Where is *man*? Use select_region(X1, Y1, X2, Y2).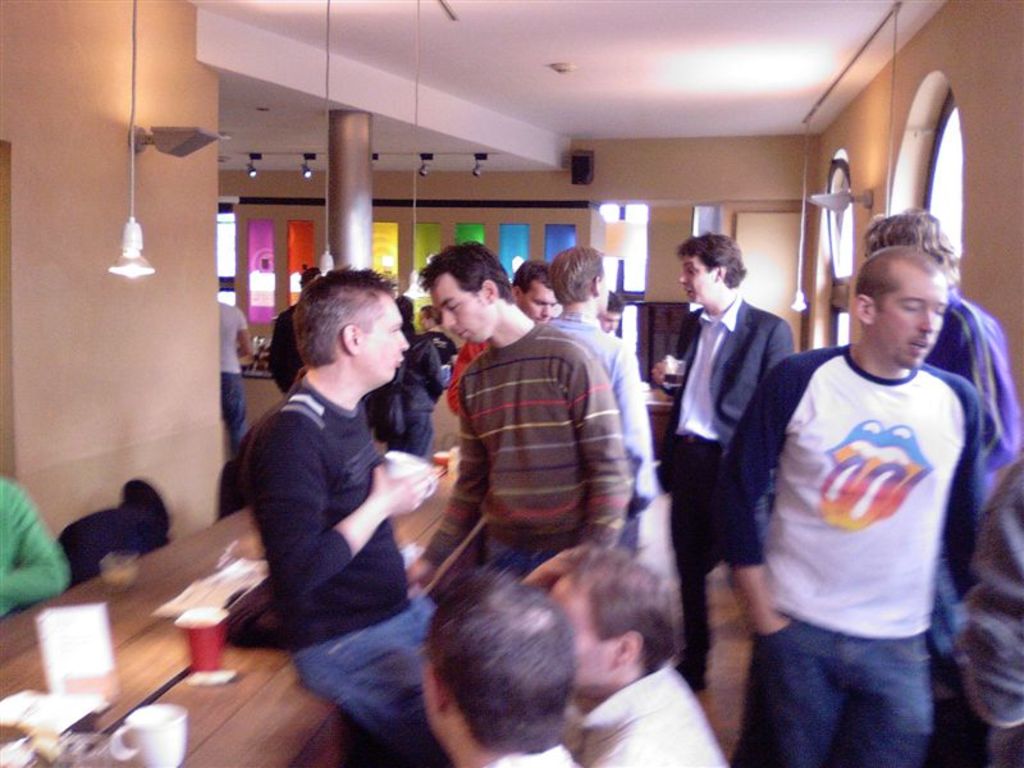
select_region(234, 264, 440, 767).
